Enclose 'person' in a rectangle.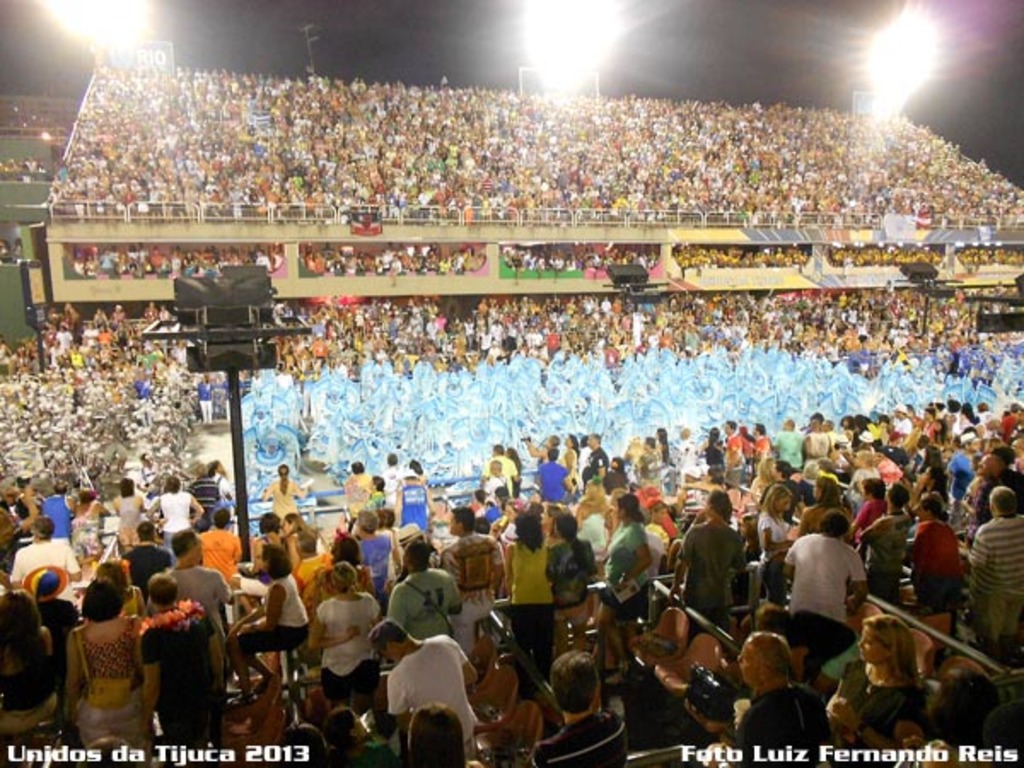
[317,705,398,766].
